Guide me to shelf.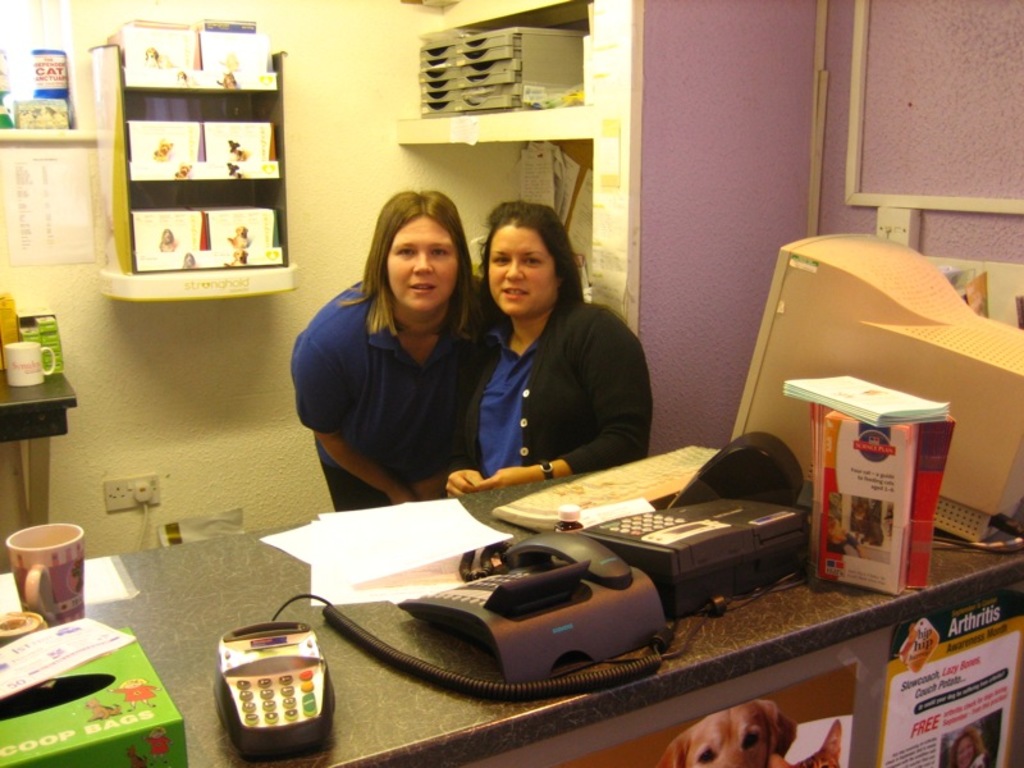
Guidance: box(399, 13, 588, 116).
